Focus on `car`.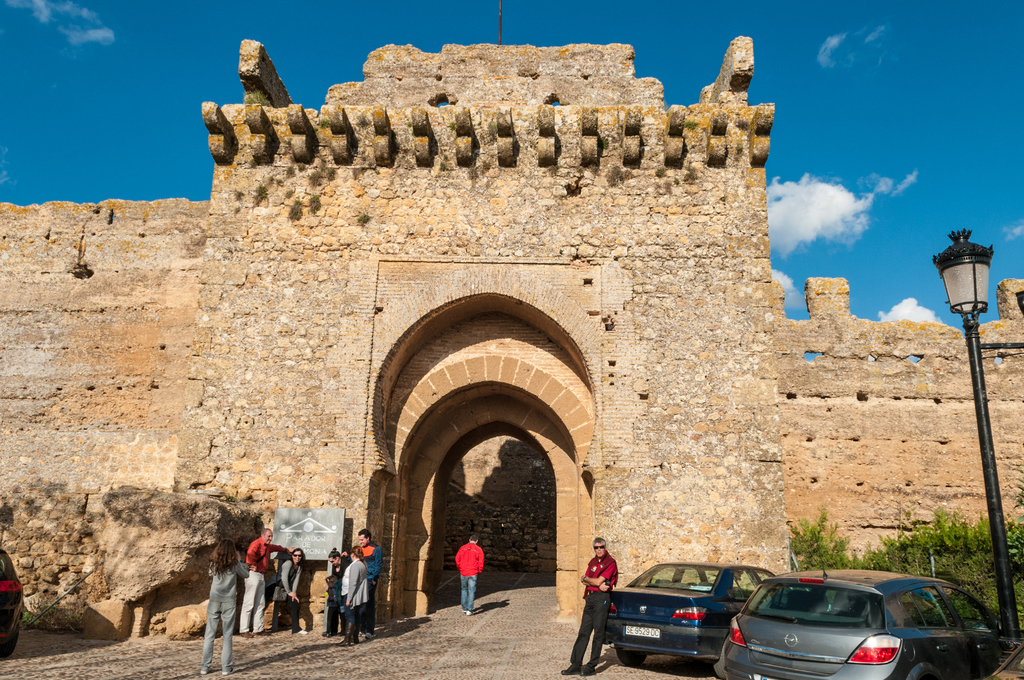
Focused at x1=0, y1=544, x2=22, y2=654.
